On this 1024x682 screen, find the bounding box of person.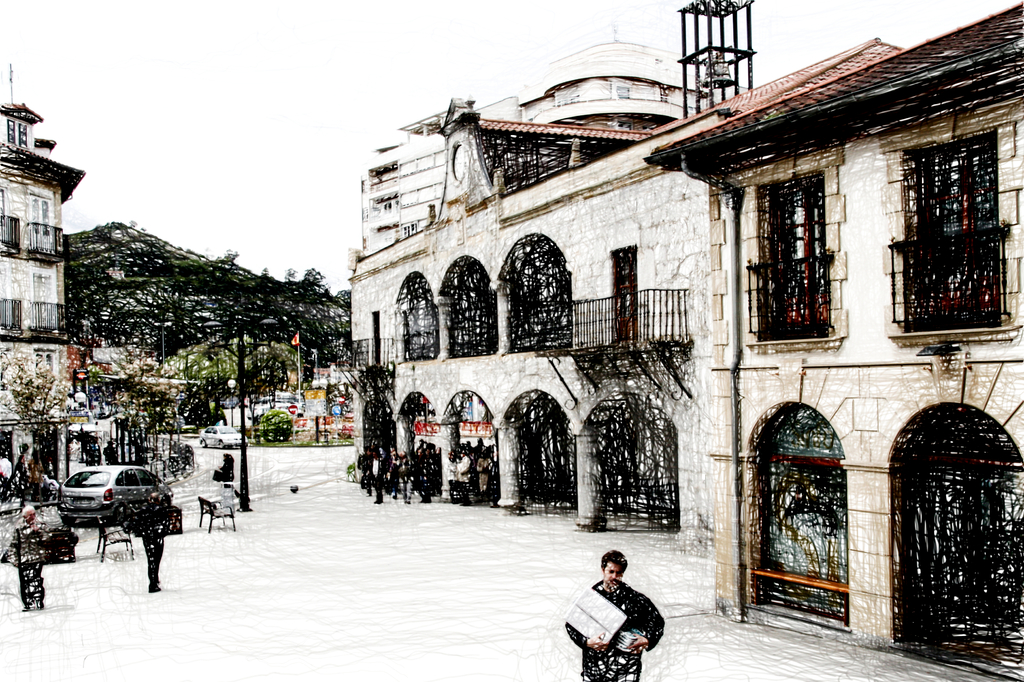
Bounding box: 211, 454, 235, 482.
